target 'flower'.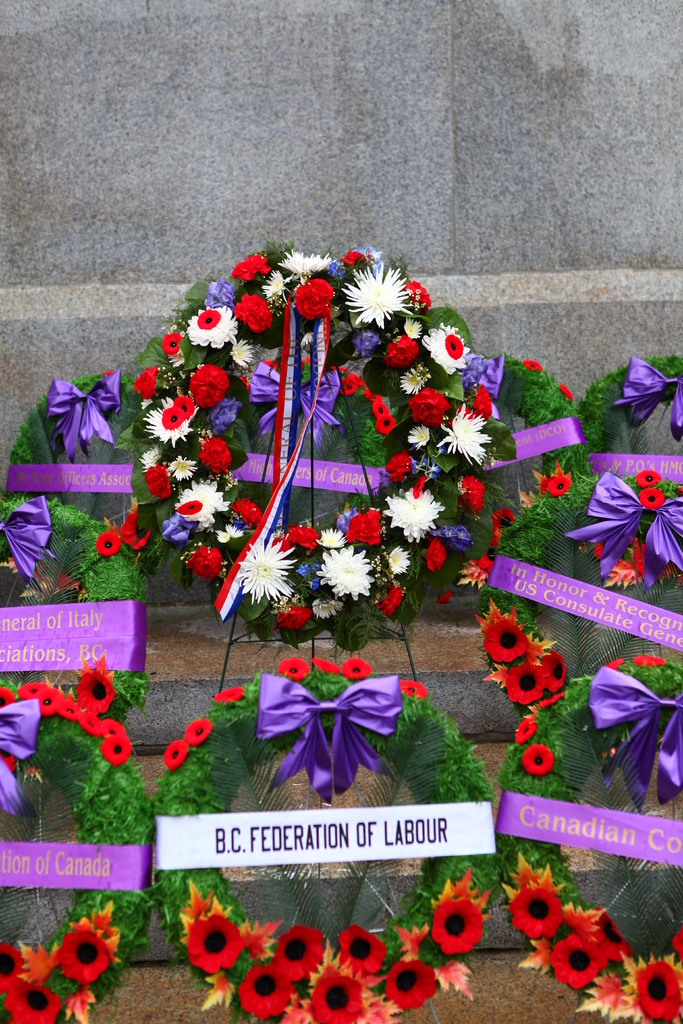
Target region: pyautogui.locateOnScreen(635, 469, 663, 488).
